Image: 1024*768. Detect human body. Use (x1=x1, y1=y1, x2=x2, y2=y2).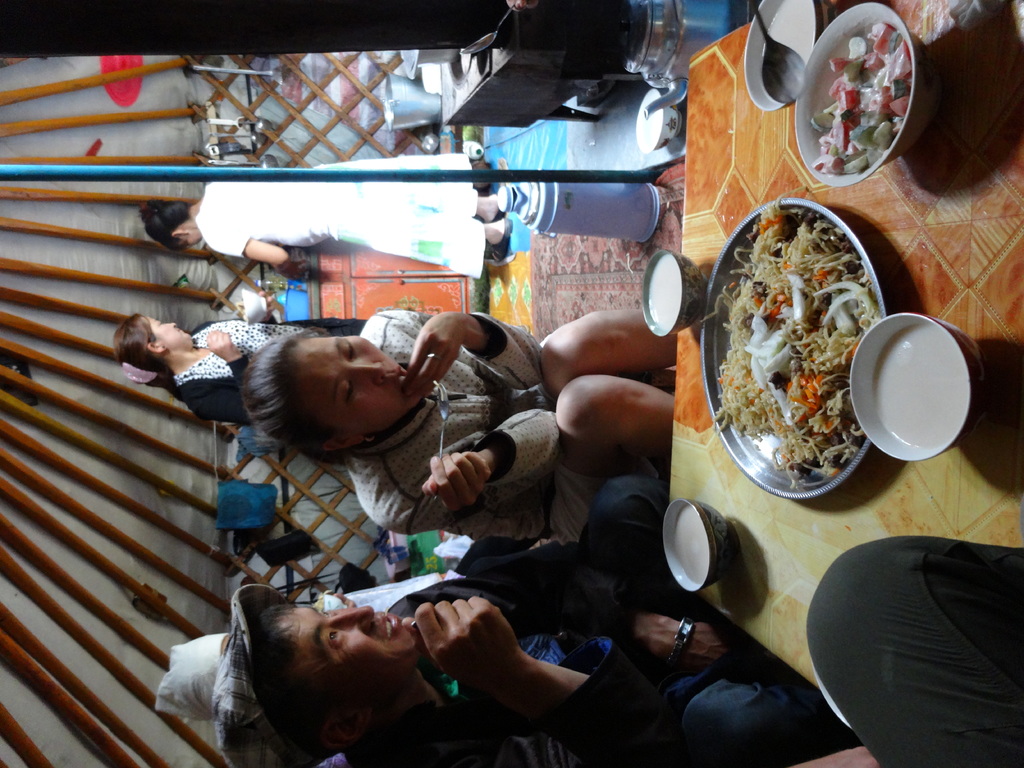
(x1=787, y1=536, x2=1023, y2=767).
